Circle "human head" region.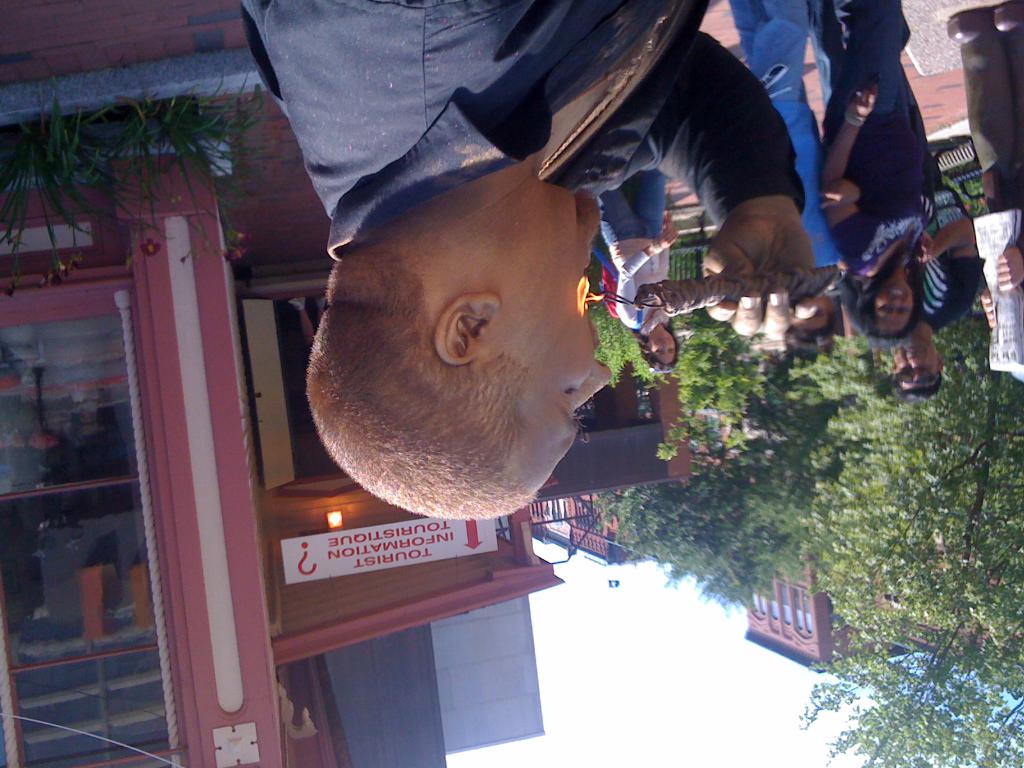
Region: 309, 139, 652, 482.
